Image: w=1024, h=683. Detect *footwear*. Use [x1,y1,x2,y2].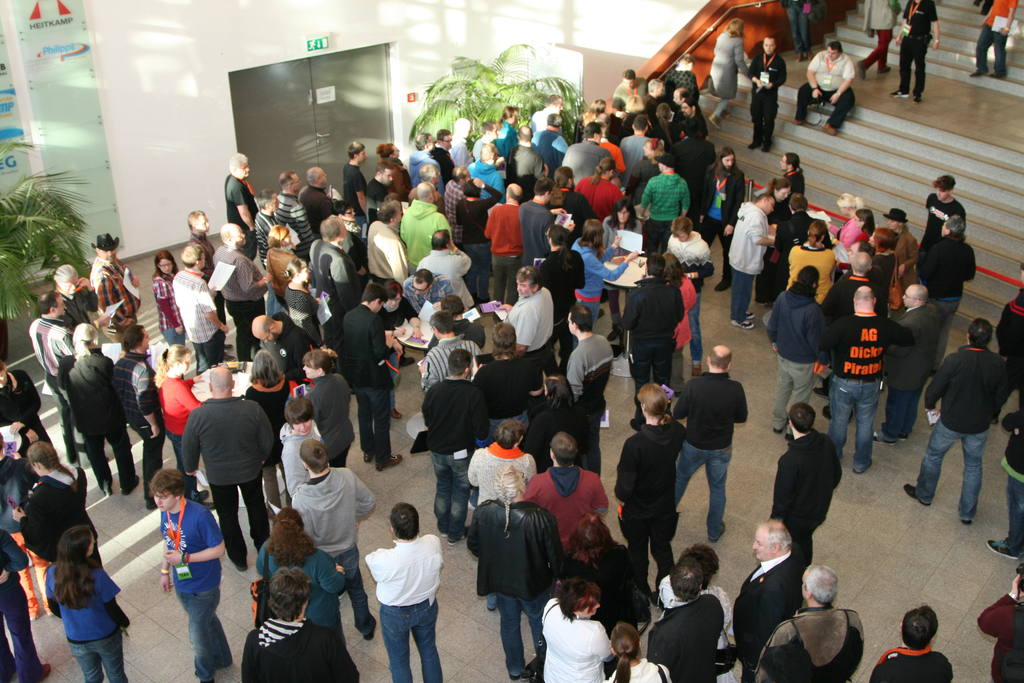
[361,630,373,641].
